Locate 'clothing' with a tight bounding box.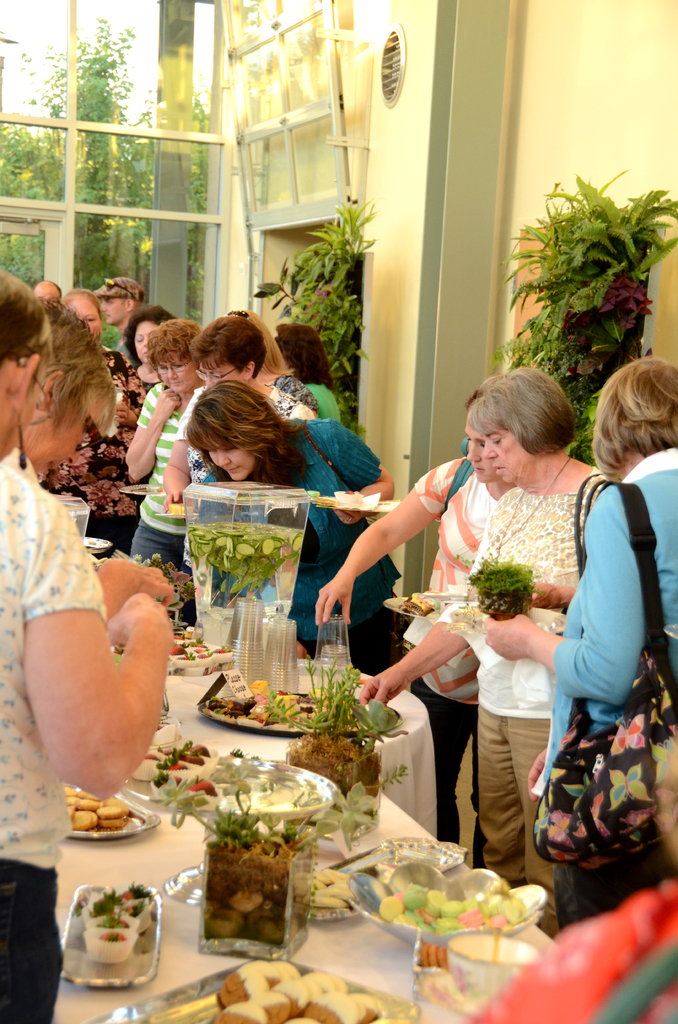
left=312, top=386, right=348, bottom=421.
